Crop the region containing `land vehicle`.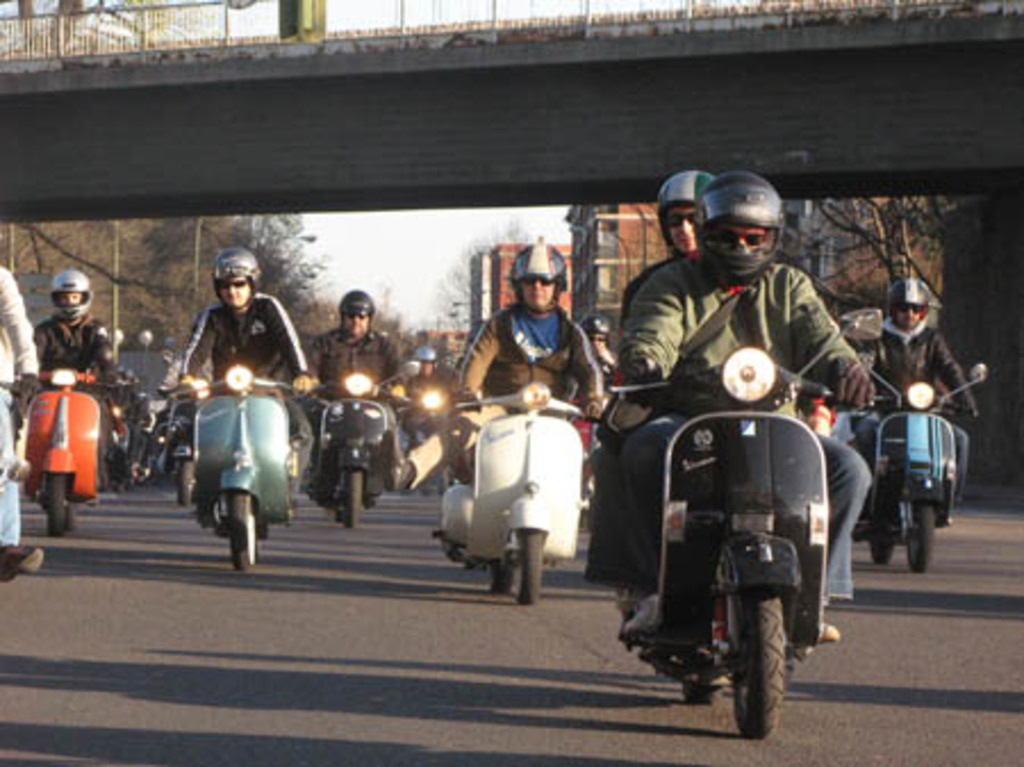
Crop region: [left=305, top=360, right=421, bottom=535].
